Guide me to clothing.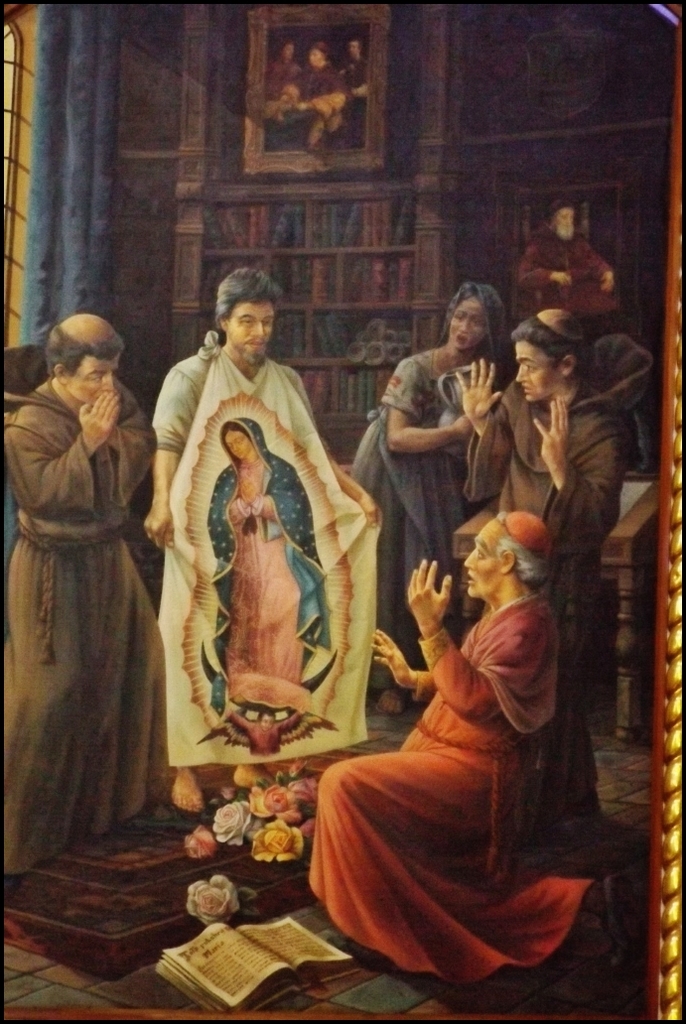
Guidance: x1=513, y1=225, x2=623, y2=324.
